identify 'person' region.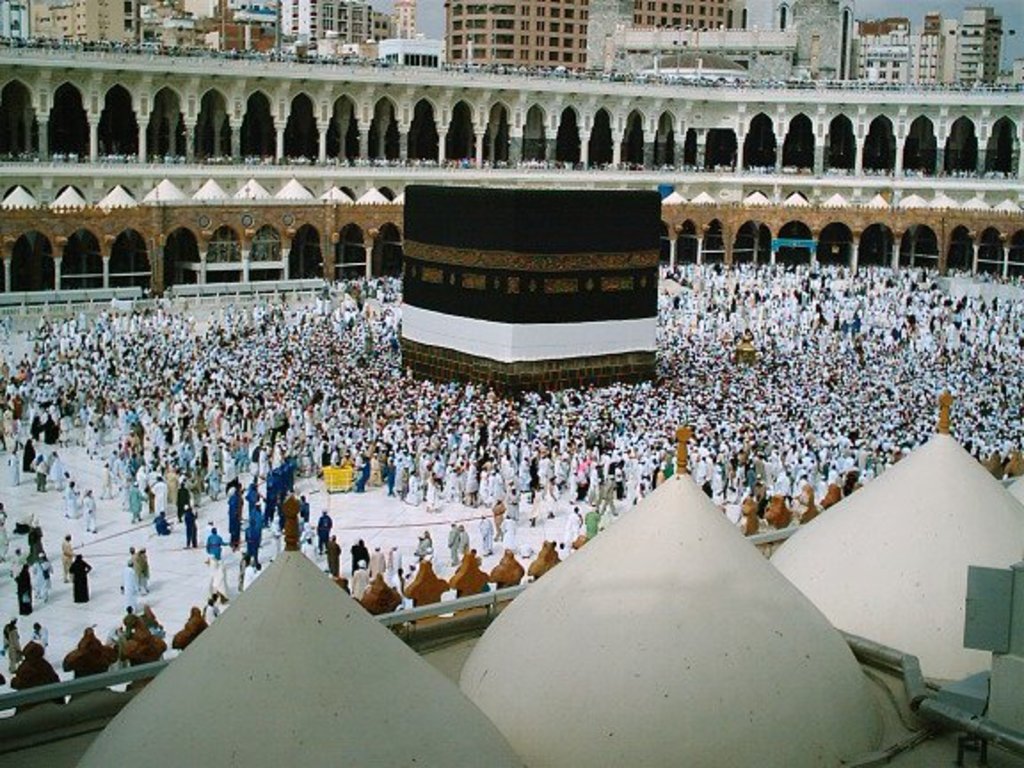
Region: (68, 553, 92, 606).
